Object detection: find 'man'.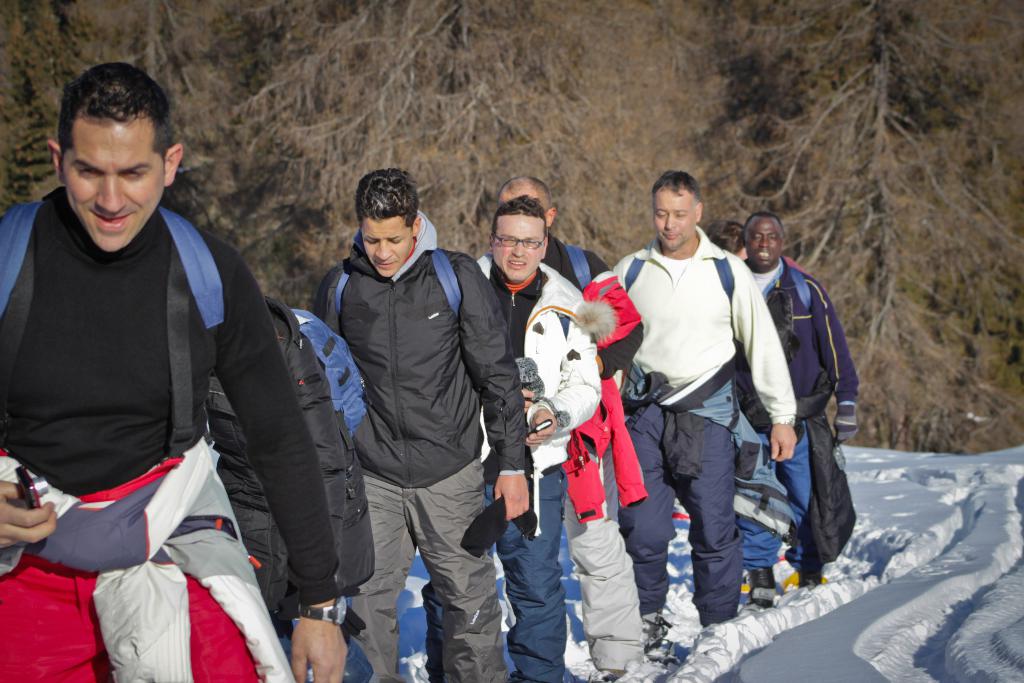
left=468, top=195, right=604, bottom=682.
